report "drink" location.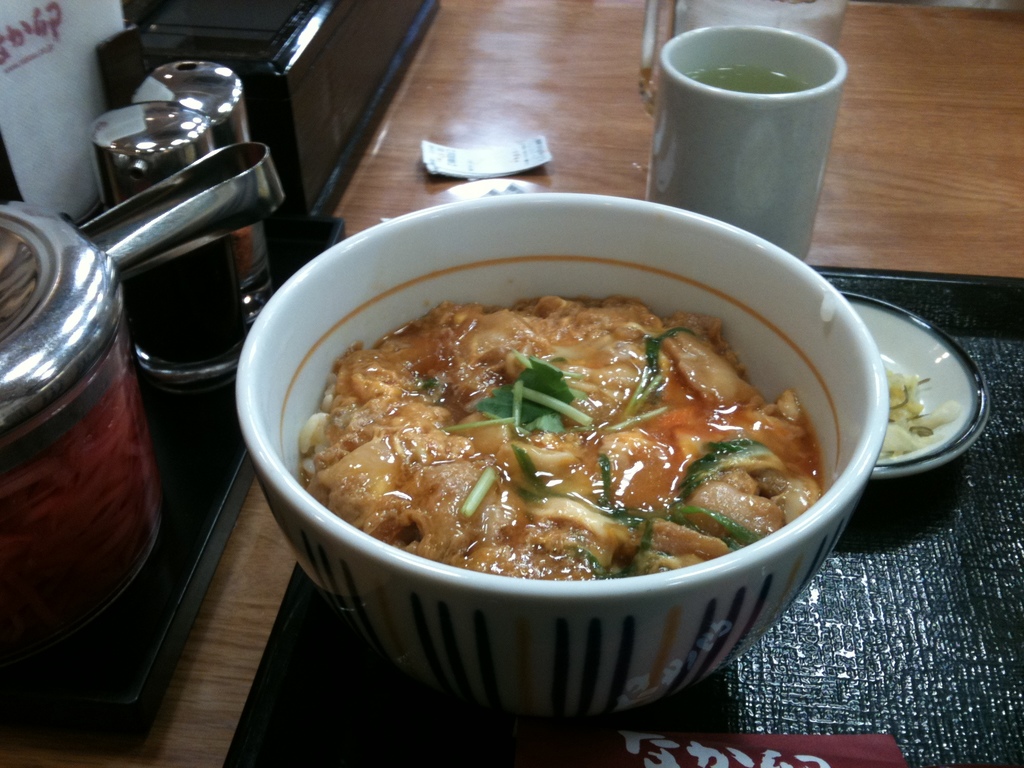
Report: <box>644,9,863,248</box>.
